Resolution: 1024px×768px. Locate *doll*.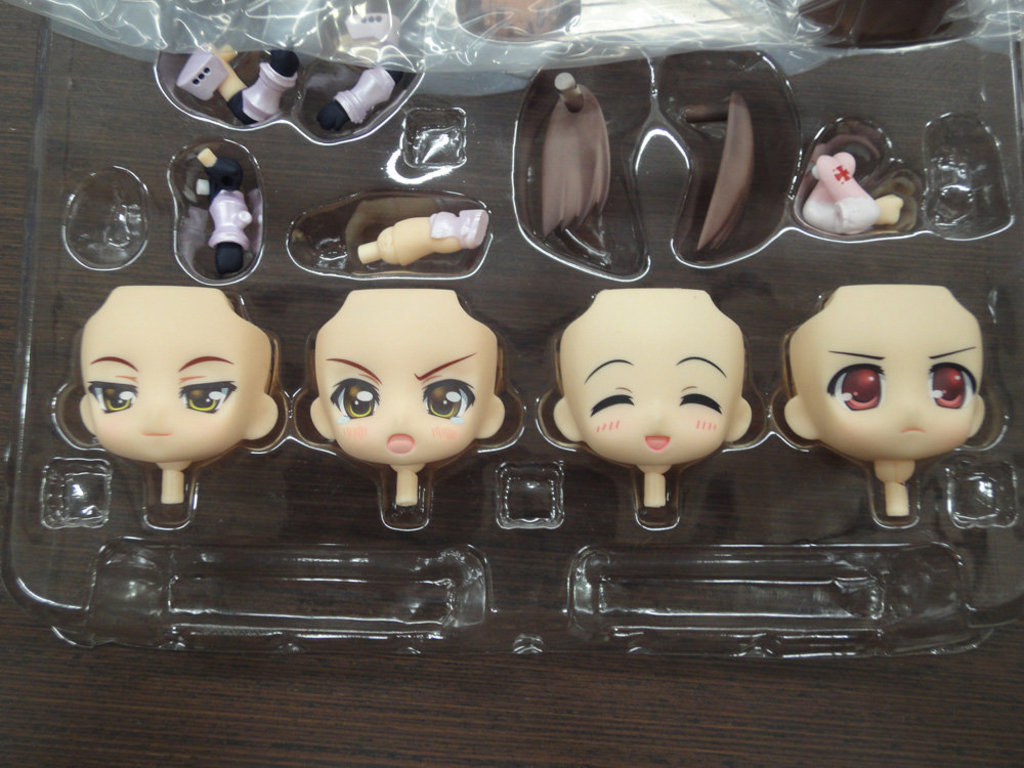
region(72, 274, 280, 505).
